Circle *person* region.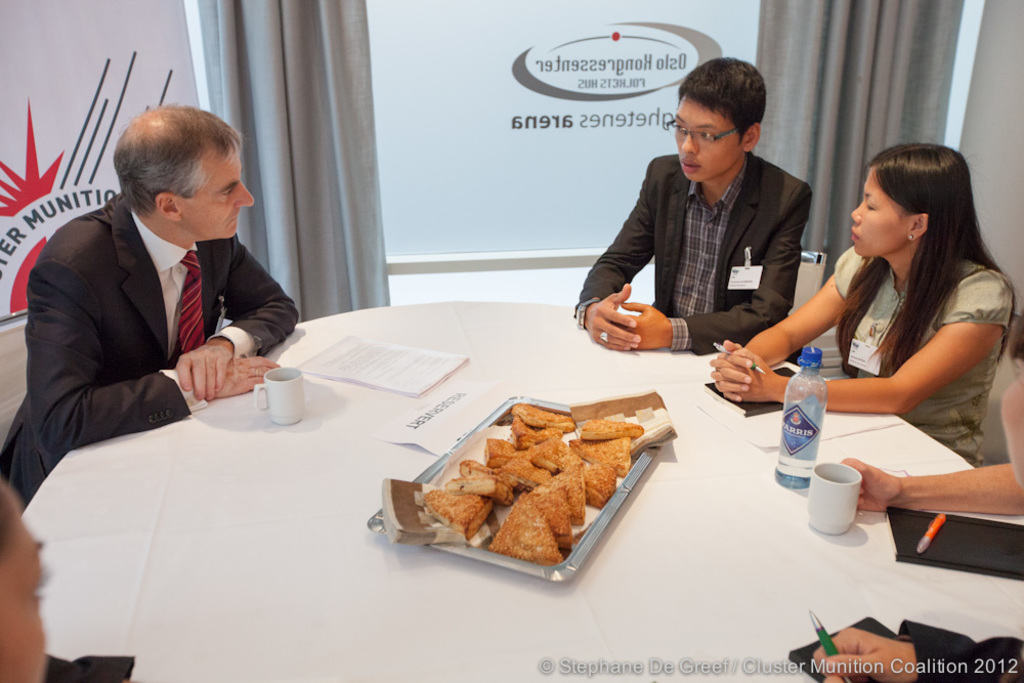
Region: (0,98,302,507).
